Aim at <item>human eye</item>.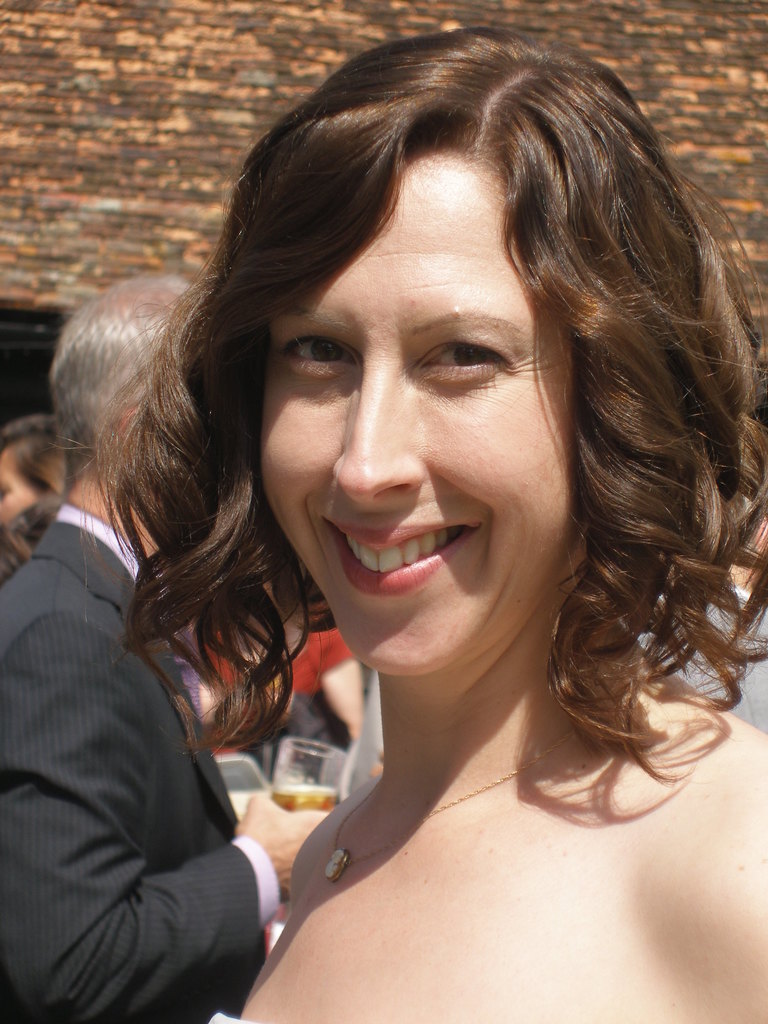
Aimed at left=428, top=317, right=529, bottom=388.
